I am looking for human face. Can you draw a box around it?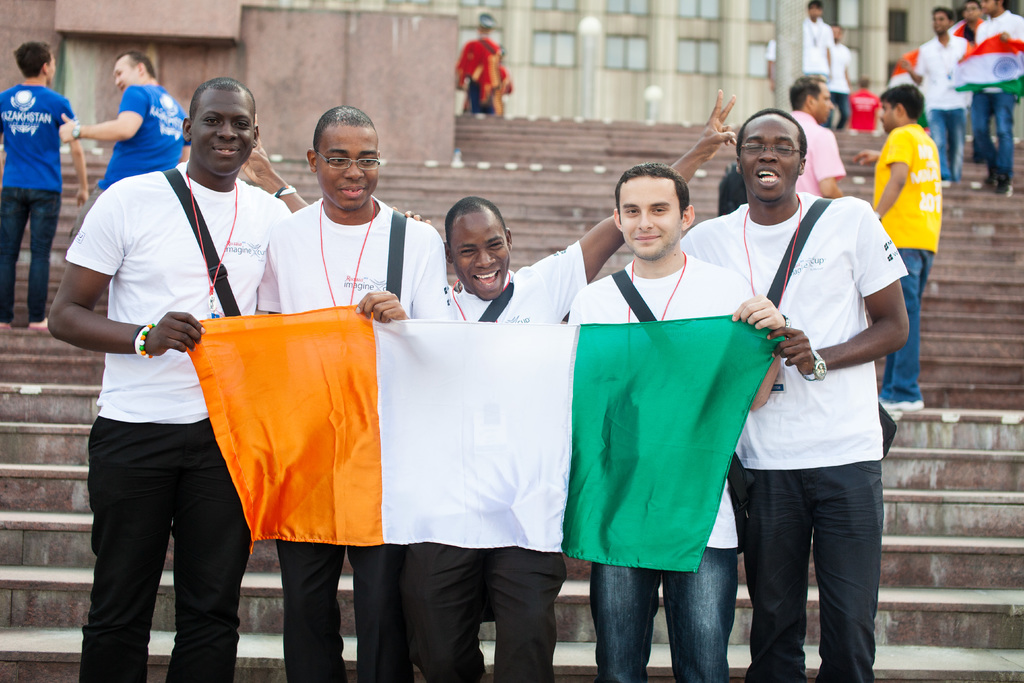
Sure, the bounding box is <bbox>116, 59, 142, 93</bbox>.
